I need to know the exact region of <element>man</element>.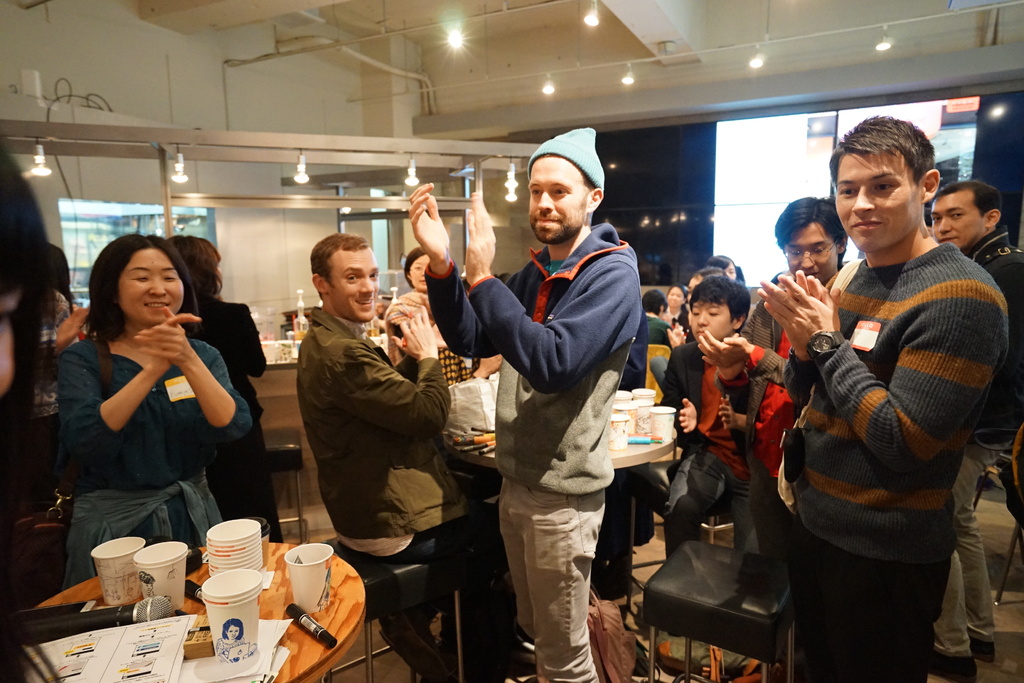
Region: <region>927, 182, 1023, 679</region>.
